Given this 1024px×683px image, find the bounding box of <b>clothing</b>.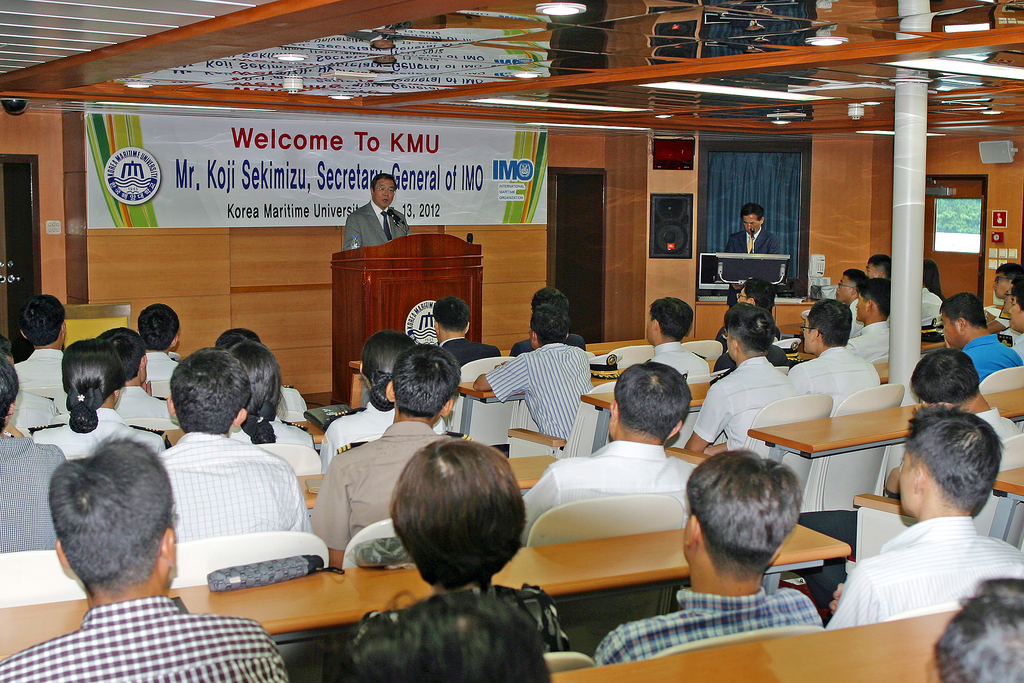
233/412/313/451.
